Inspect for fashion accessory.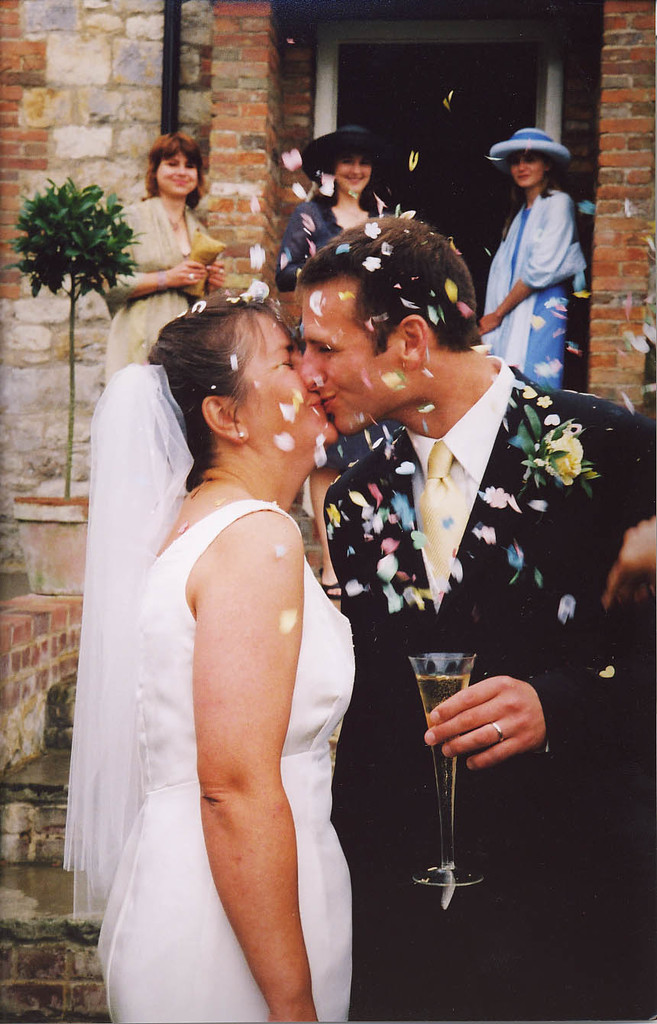
Inspection: [left=184, top=270, right=196, bottom=284].
